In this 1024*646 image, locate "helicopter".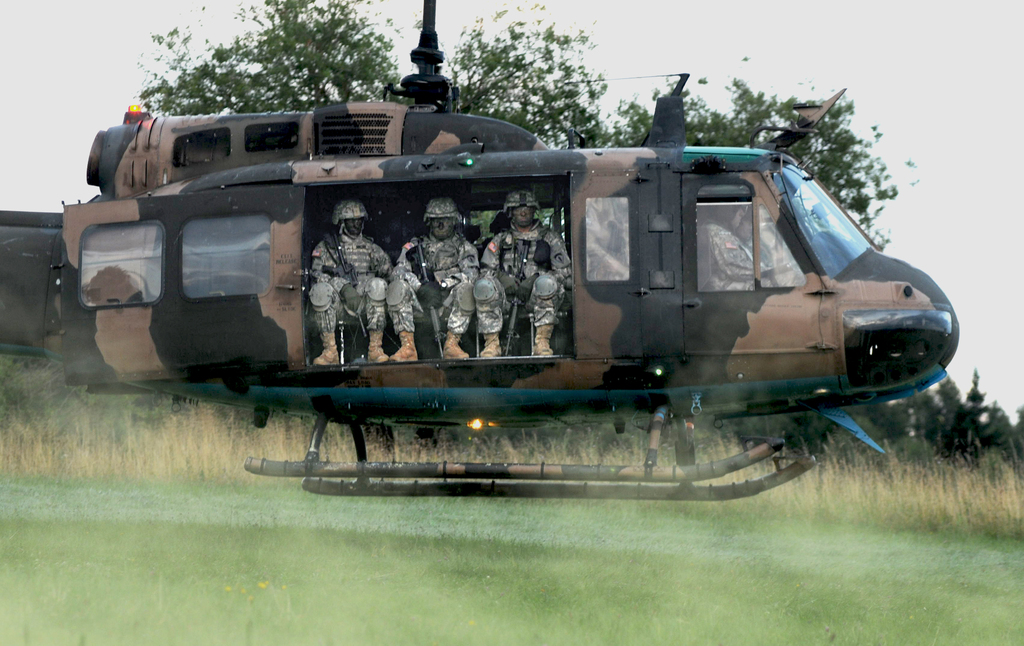
Bounding box: bbox=(13, 67, 967, 497).
